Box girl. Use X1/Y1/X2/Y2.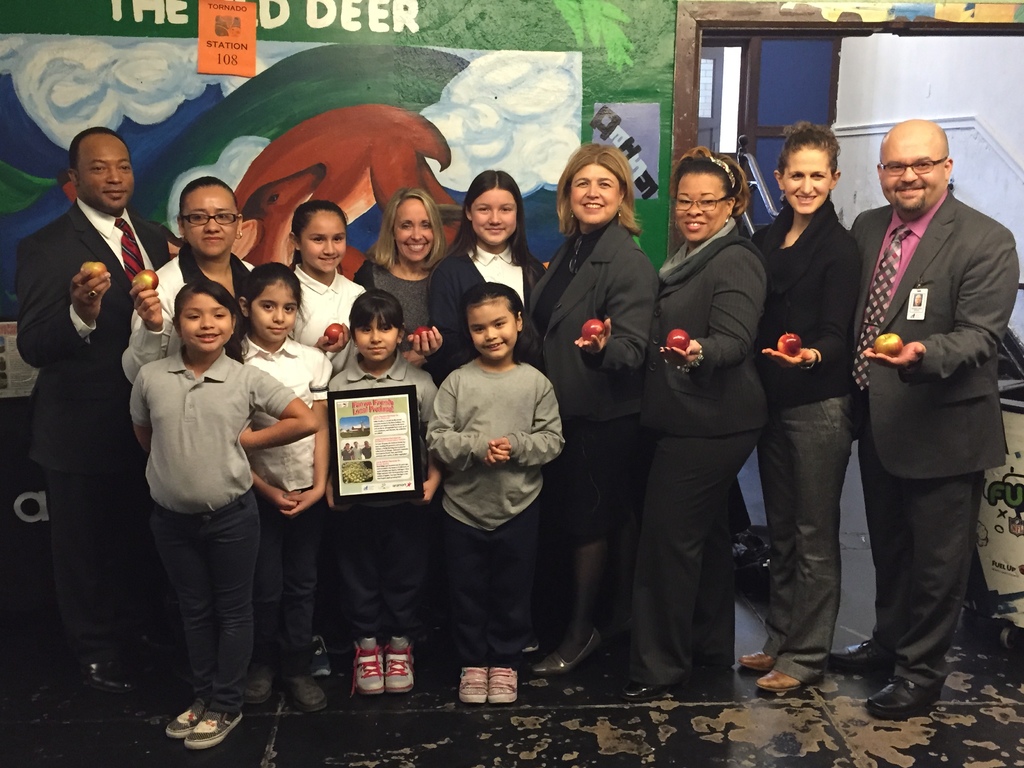
277/201/365/354.
